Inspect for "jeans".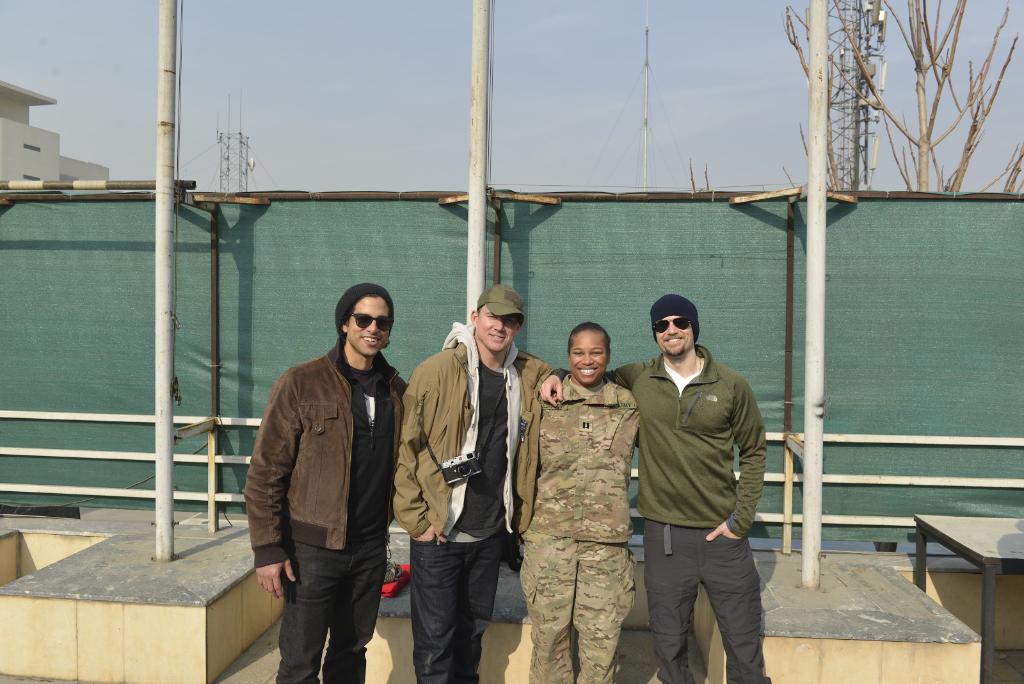
Inspection: 276, 535, 387, 683.
